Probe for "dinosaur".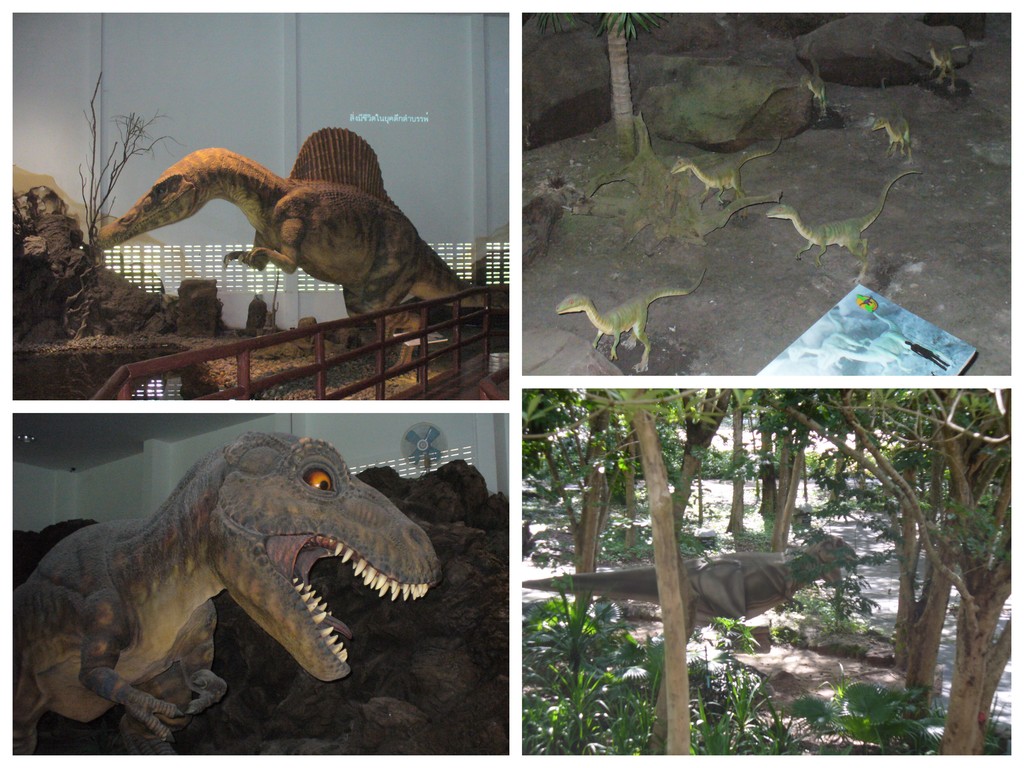
Probe result: BBox(523, 532, 858, 657).
